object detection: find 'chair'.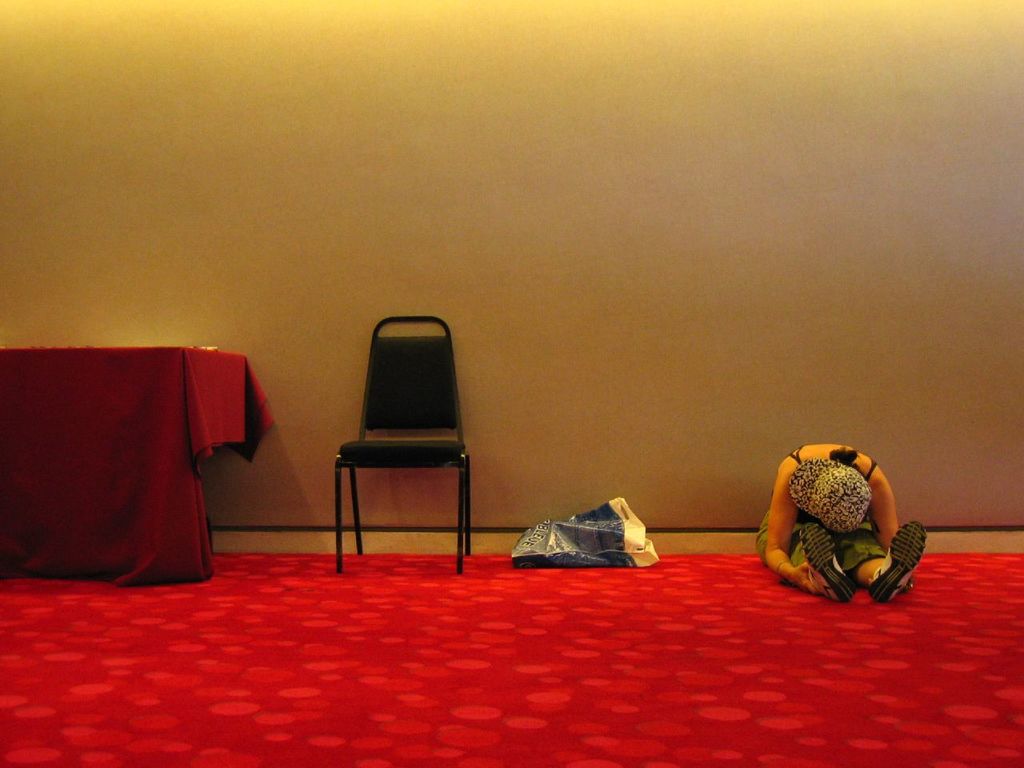
bbox=(328, 317, 487, 563).
